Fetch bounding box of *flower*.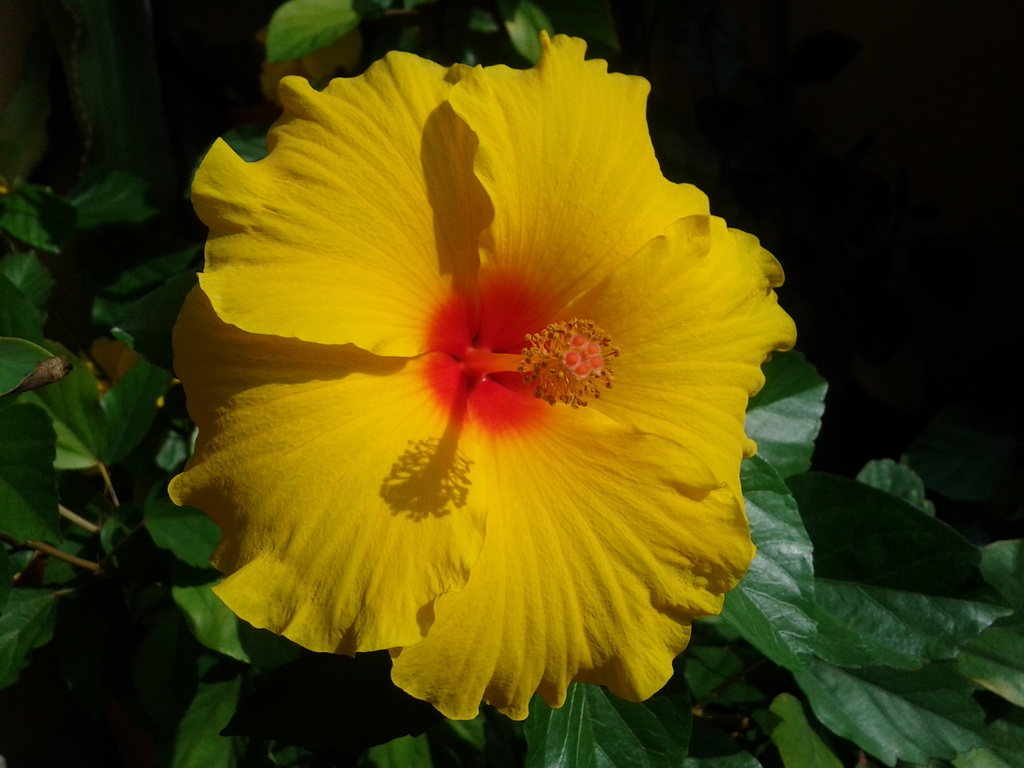
Bbox: l=151, t=42, r=767, b=733.
